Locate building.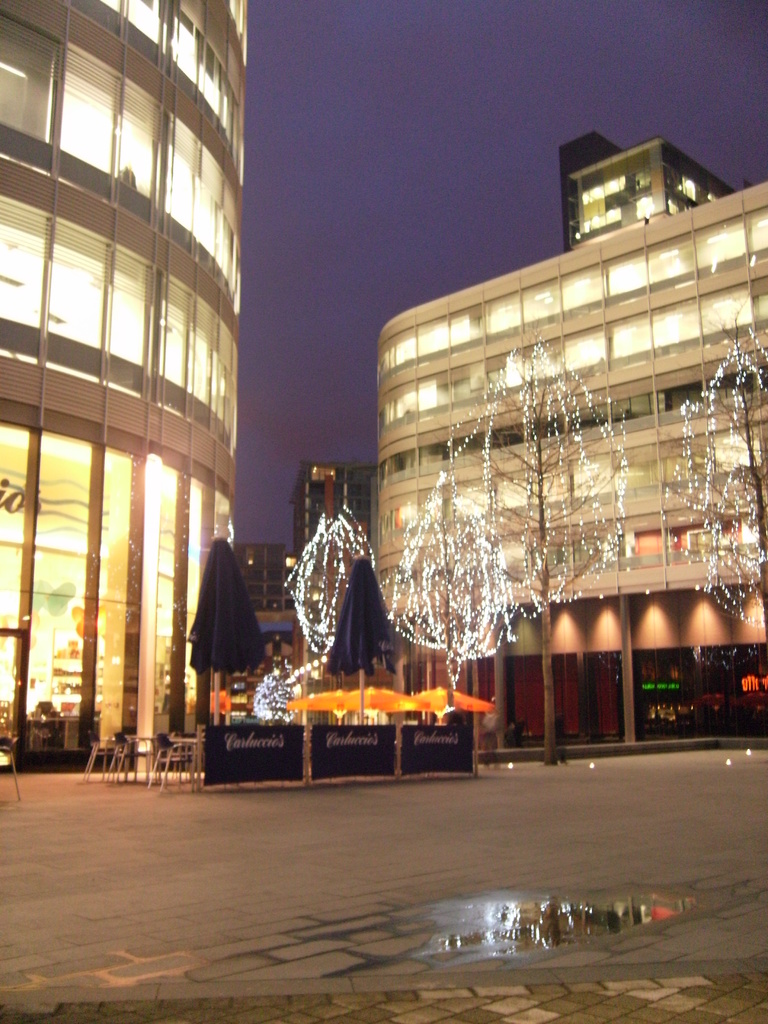
Bounding box: <box>0,0,244,771</box>.
